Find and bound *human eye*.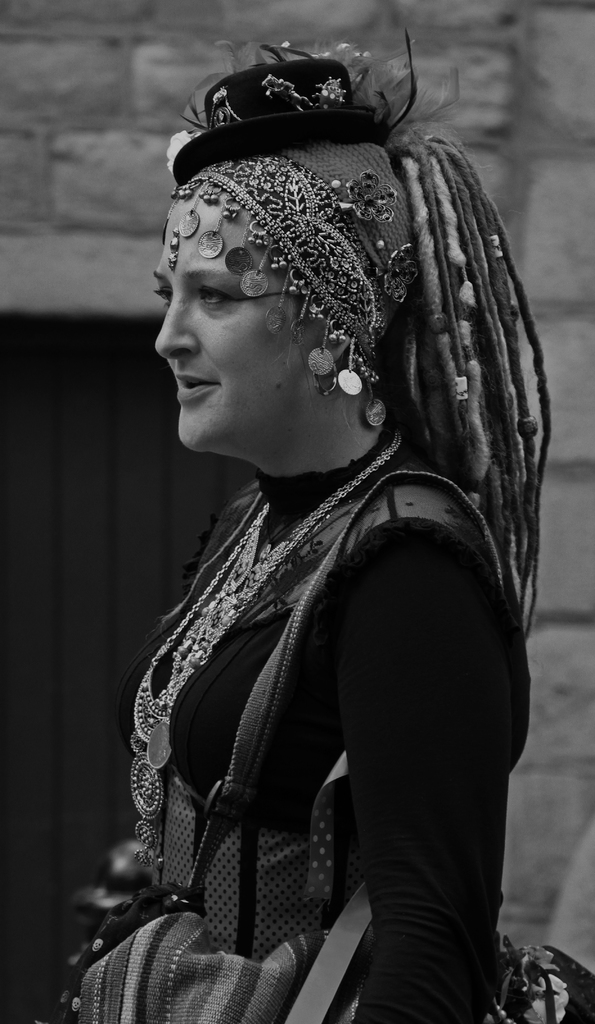
Bound: bbox(150, 285, 175, 309).
